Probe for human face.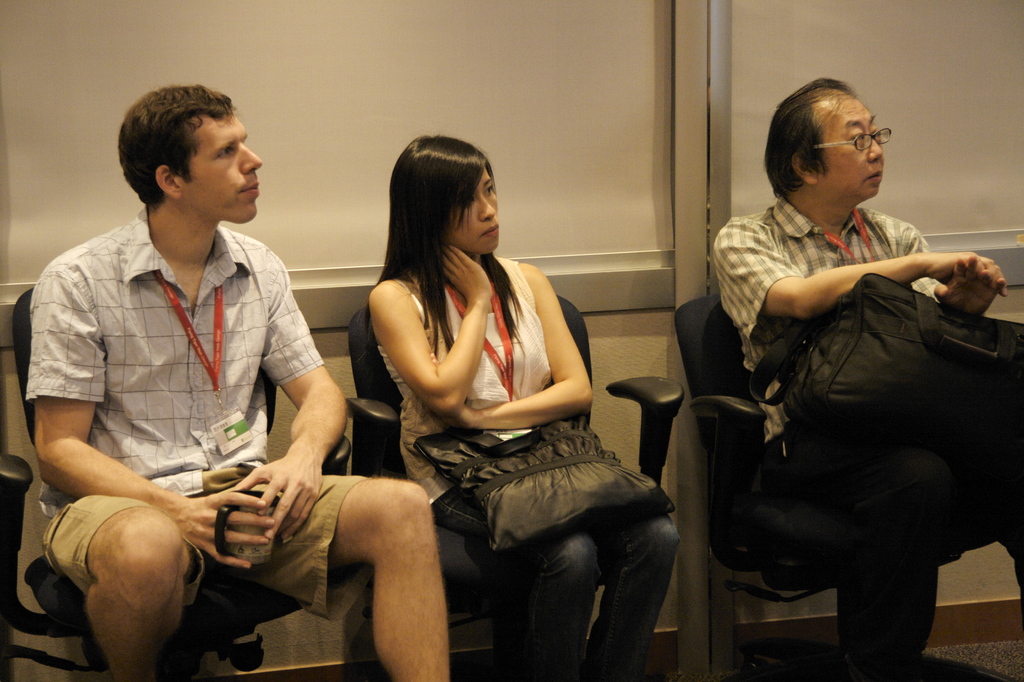
Probe result: <region>817, 90, 887, 200</region>.
